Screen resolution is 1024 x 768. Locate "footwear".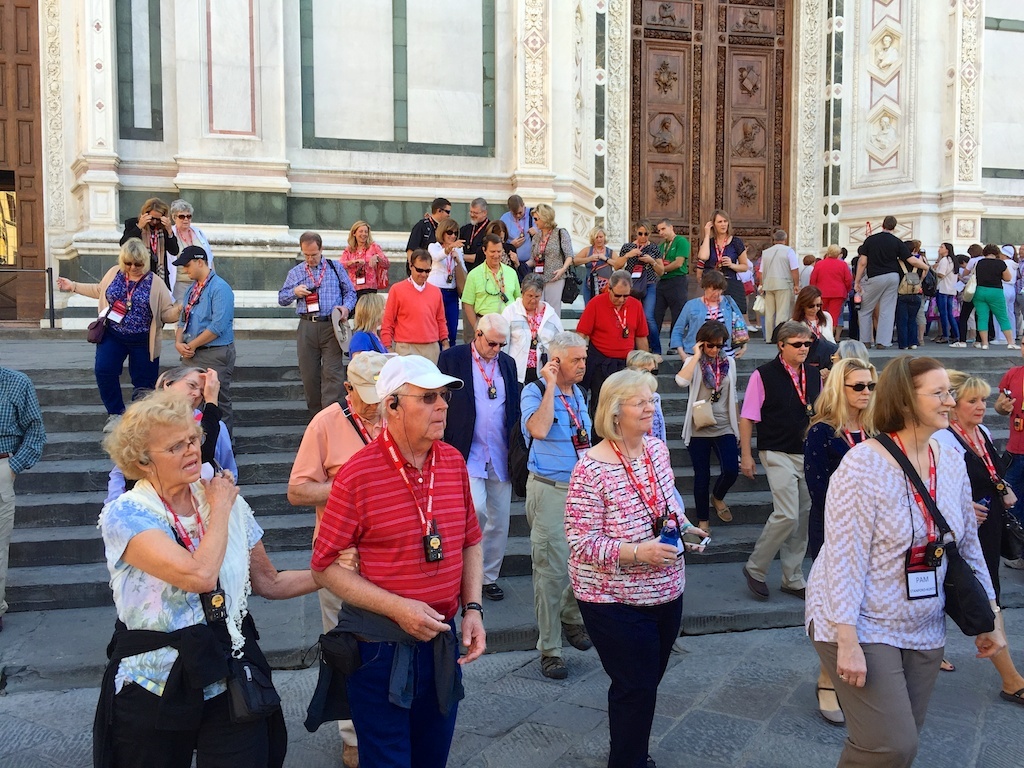
[x1=938, y1=655, x2=954, y2=672].
